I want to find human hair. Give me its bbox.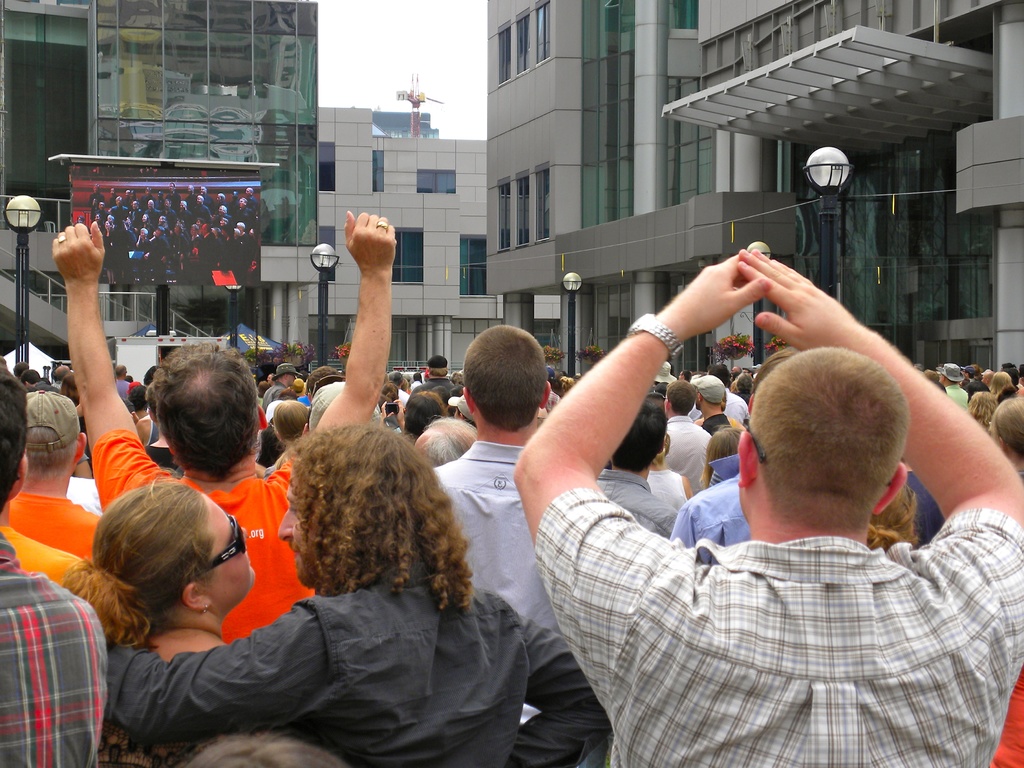
<bbox>61, 372, 81, 403</bbox>.
